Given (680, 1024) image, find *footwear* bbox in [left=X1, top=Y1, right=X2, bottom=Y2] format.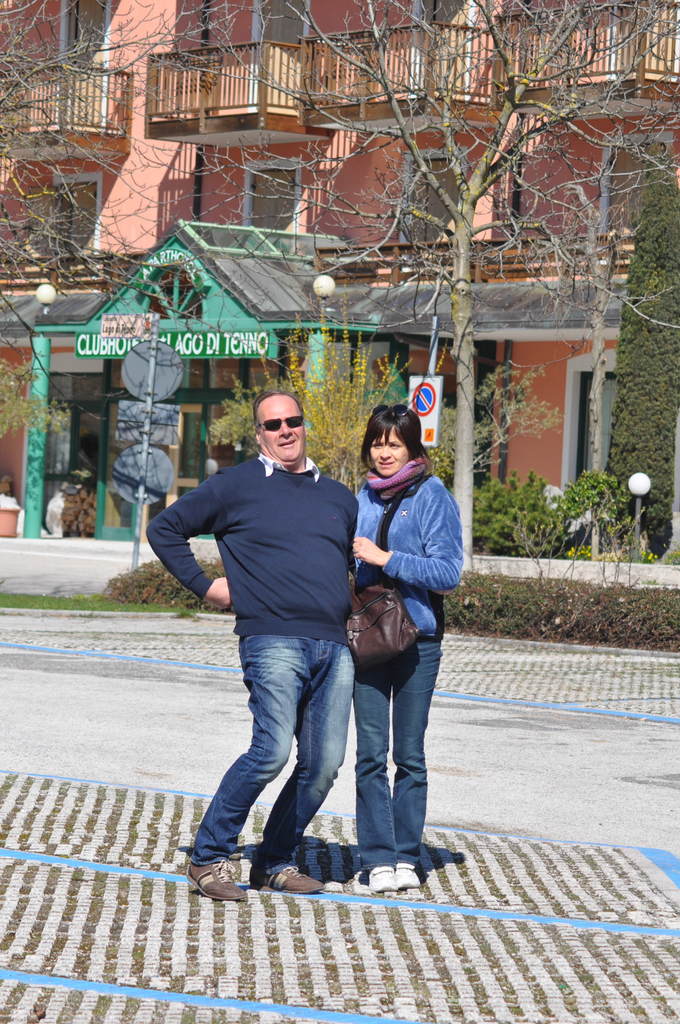
[left=182, top=853, right=260, bottom=909].
